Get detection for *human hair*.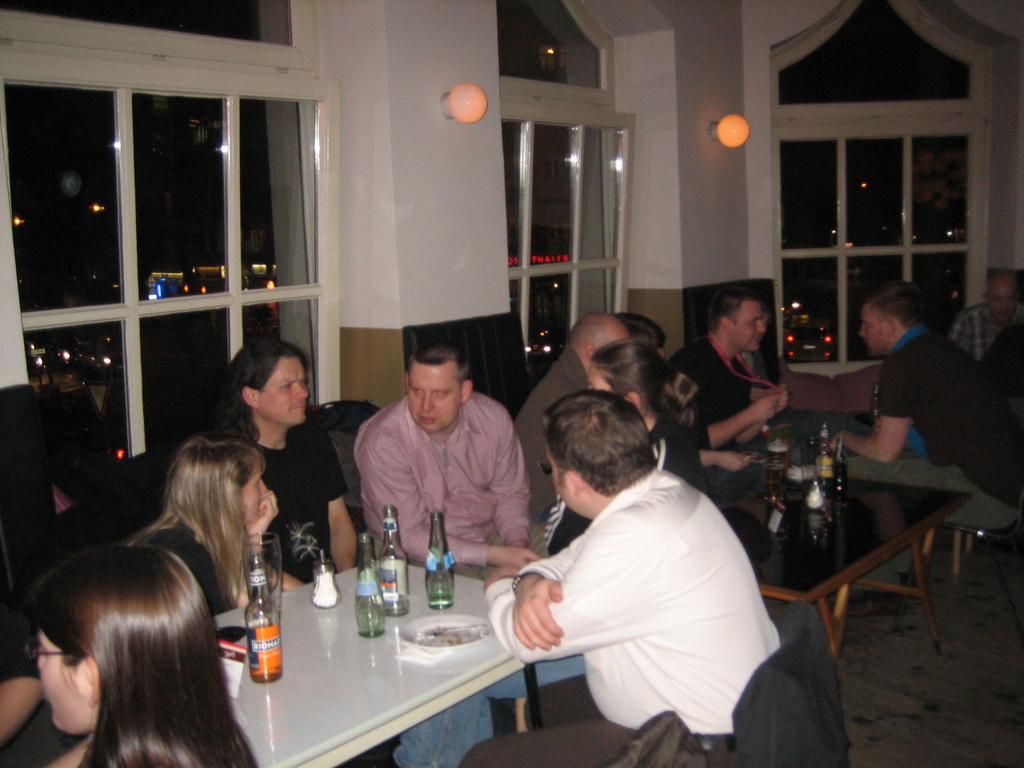
Detection: crop(588, 339, 701, 430).
